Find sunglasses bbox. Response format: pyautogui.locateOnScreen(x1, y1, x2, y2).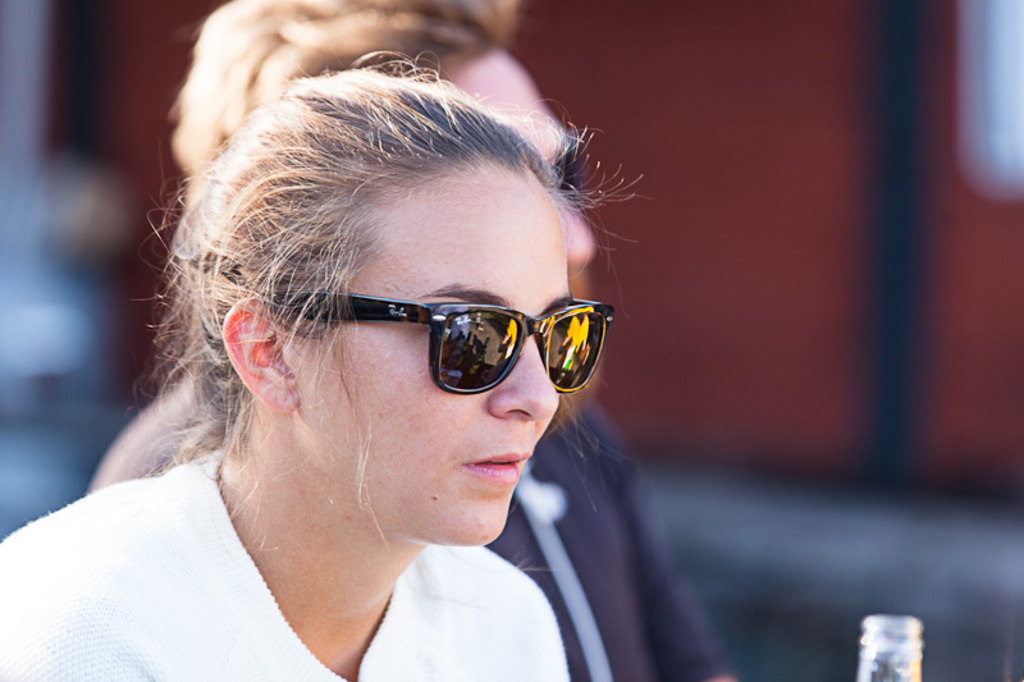
pyautogui.locateOnScreen(266, 294, 612, 394).
